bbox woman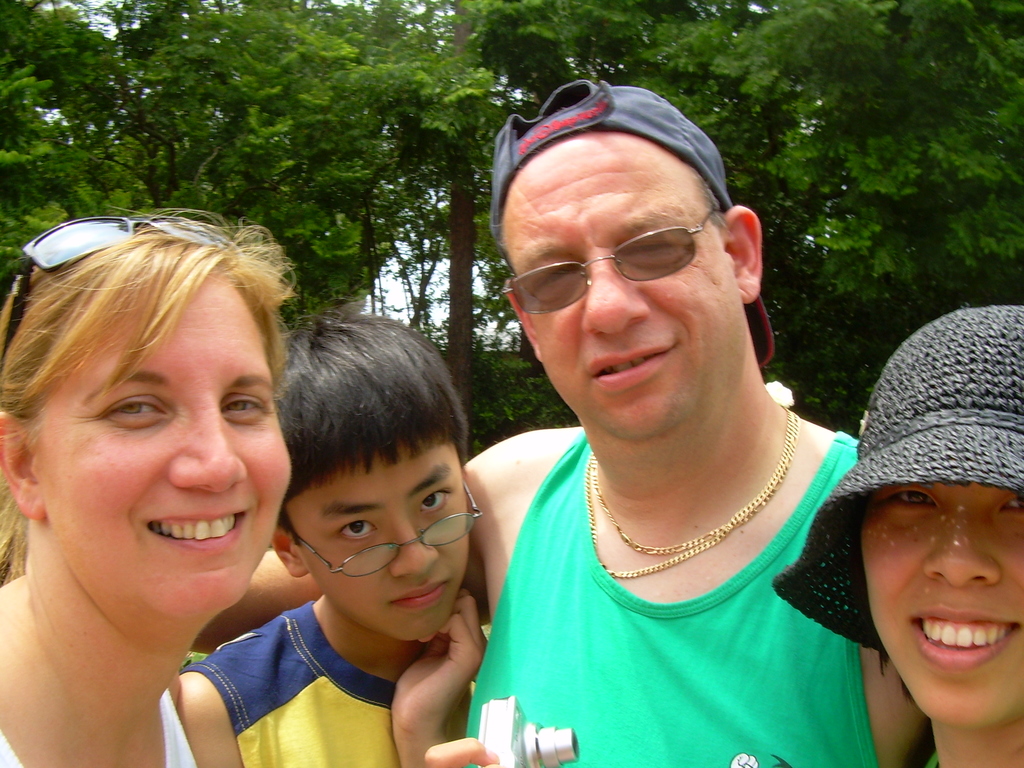
locate(765, 309, 1023, 767)
